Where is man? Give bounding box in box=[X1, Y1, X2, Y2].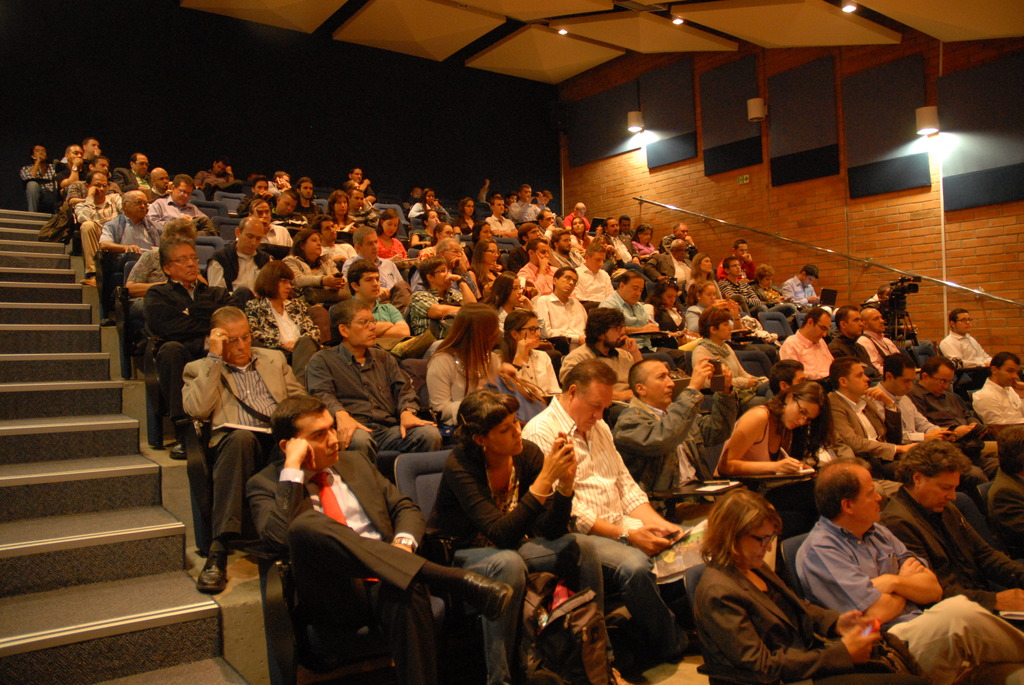
box=[350, 187, 376, 224].
